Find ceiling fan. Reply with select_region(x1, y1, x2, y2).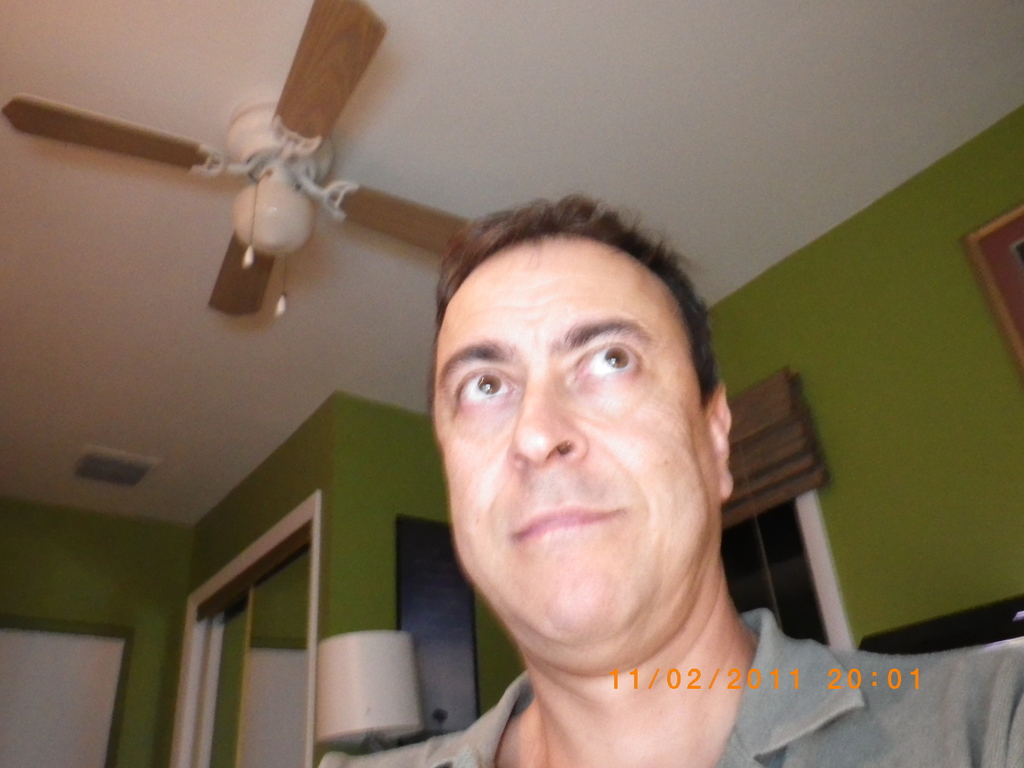
select_region(0, 0, 475, 318).
